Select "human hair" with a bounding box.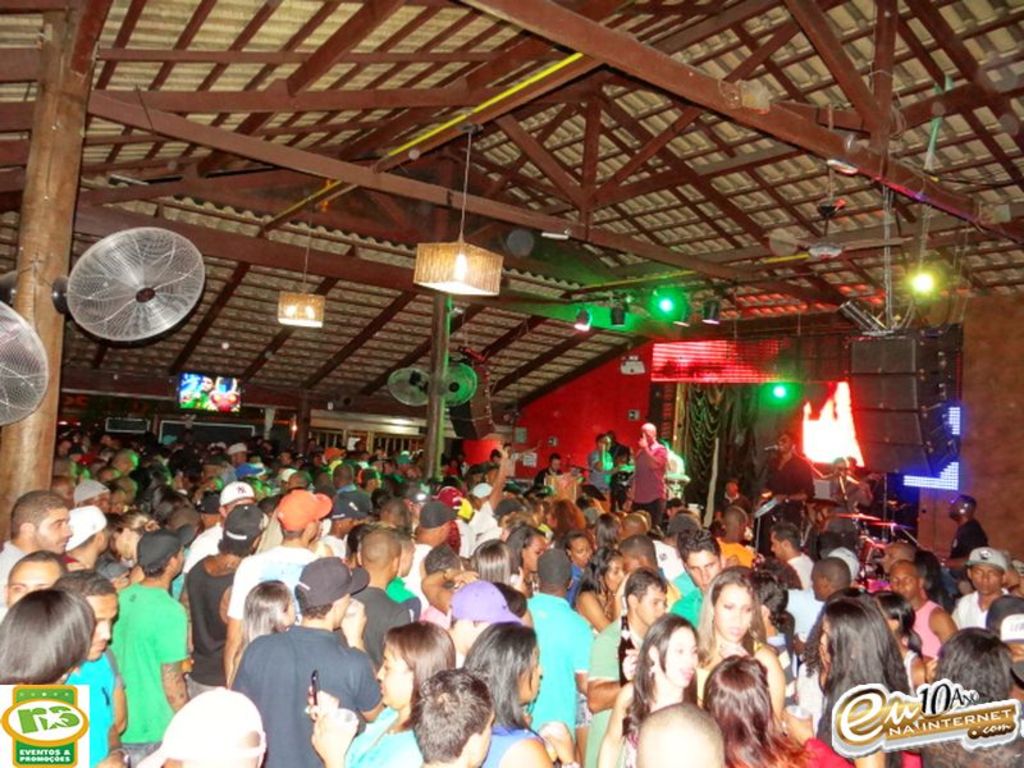
(left=246, top=576, right=294, bottom=646).
